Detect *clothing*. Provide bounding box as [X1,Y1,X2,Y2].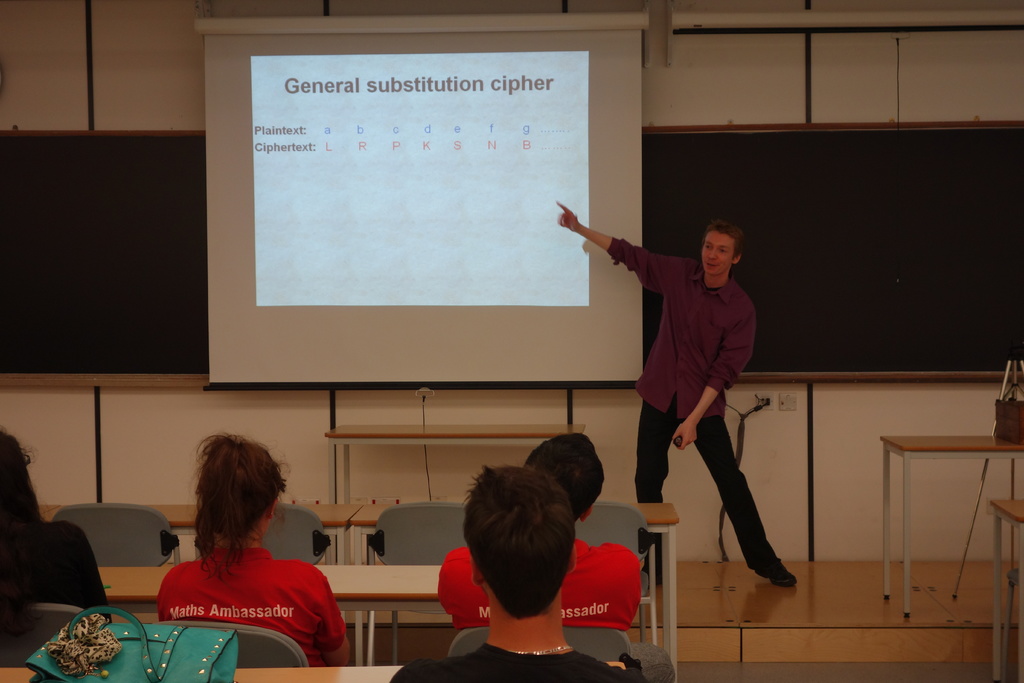
[156,536,348,670].
